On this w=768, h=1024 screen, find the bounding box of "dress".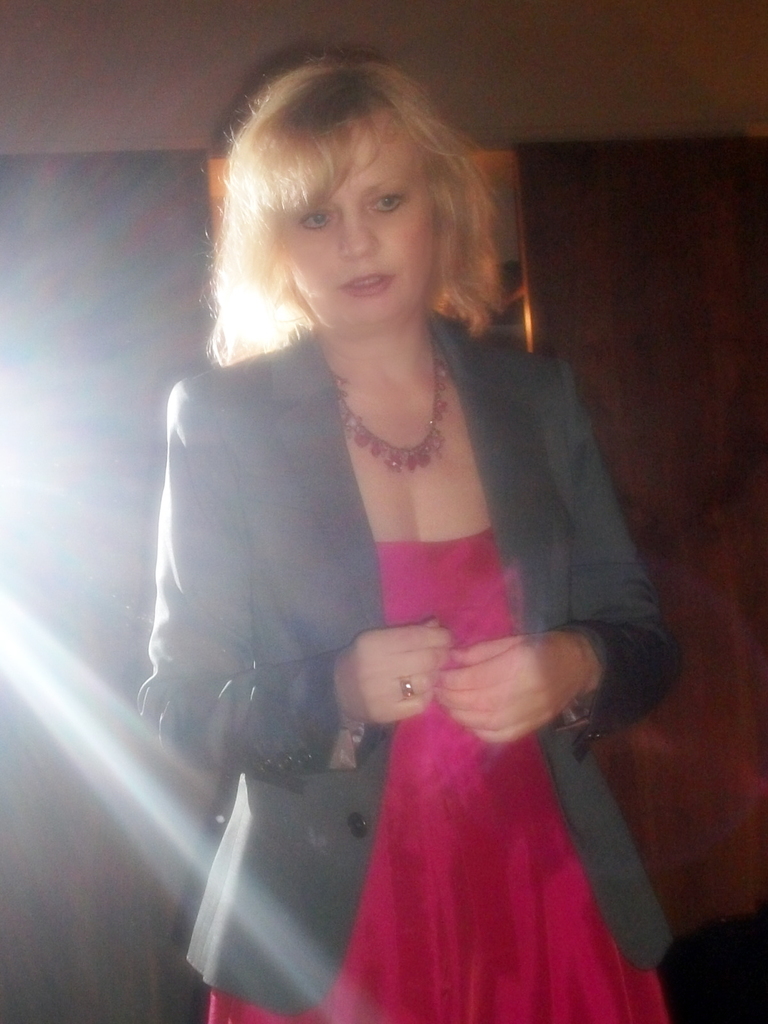
Bounding box: select_region(207, 524, 670, 1023).
